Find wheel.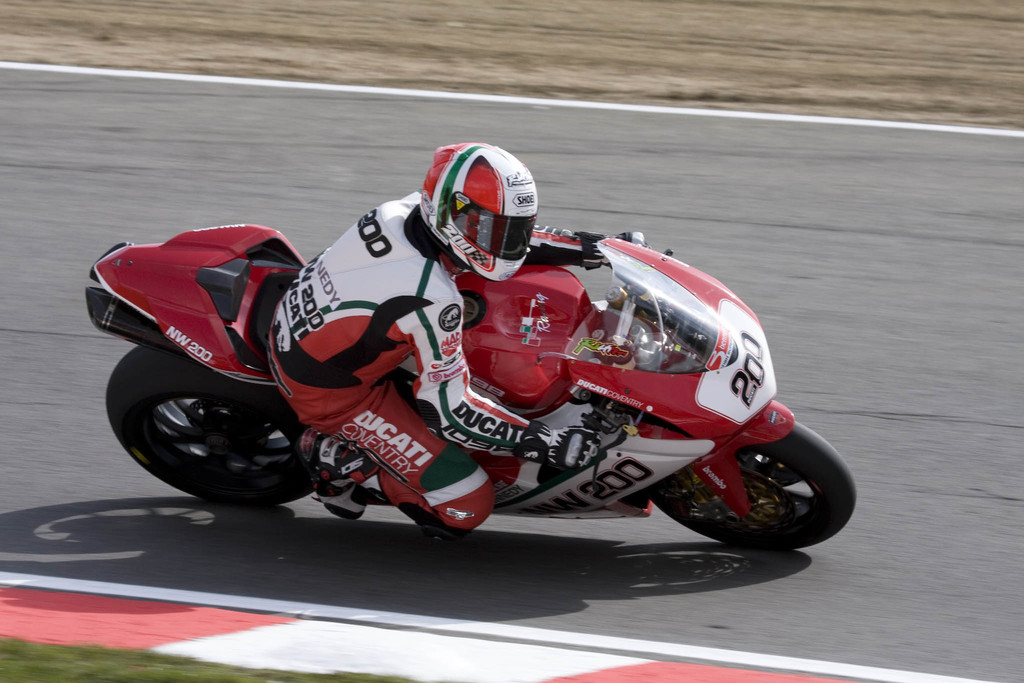
box=[106, 345, 317, 509].
